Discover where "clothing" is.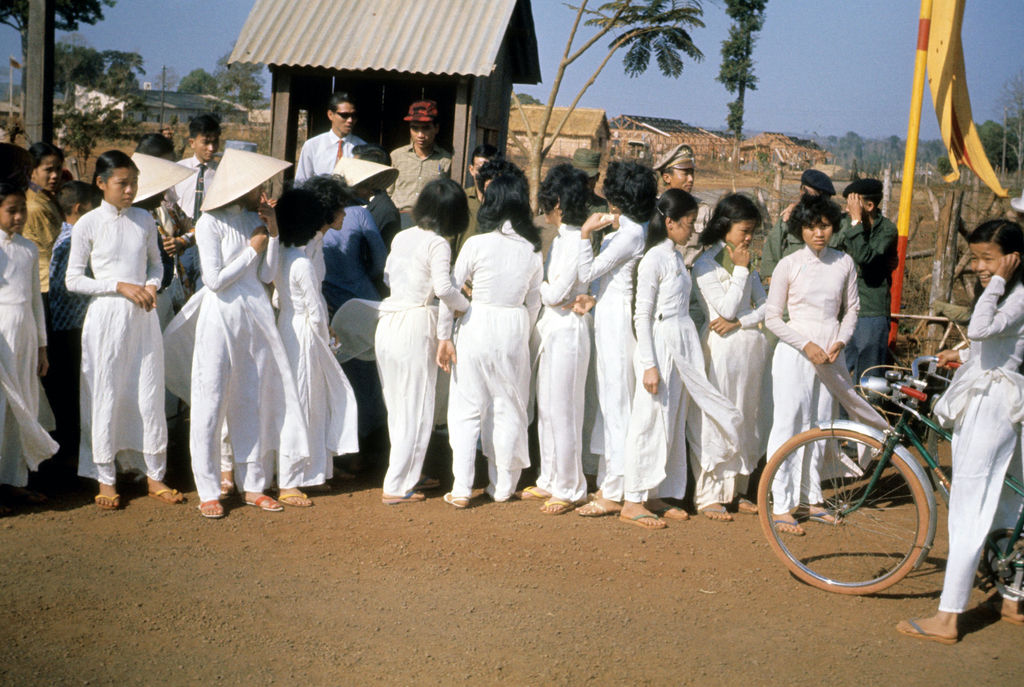
Discovered at [758,204,799,274].
